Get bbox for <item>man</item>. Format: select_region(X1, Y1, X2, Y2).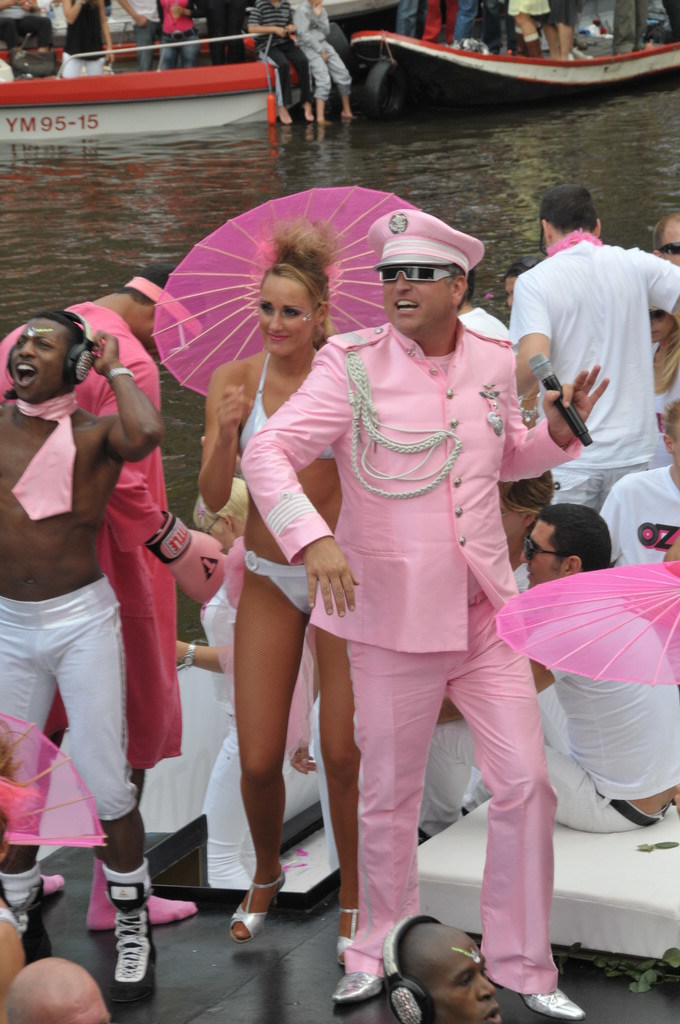
select_region(598, 401, 679, 627).
